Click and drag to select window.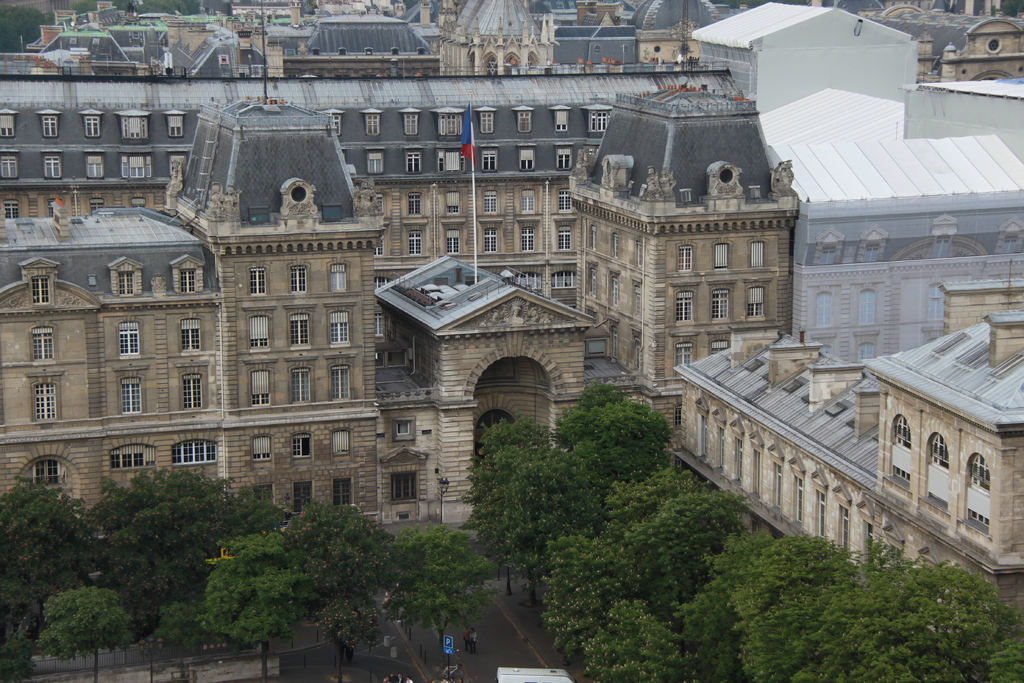
Selection: box(292, 480, 309, 514).
